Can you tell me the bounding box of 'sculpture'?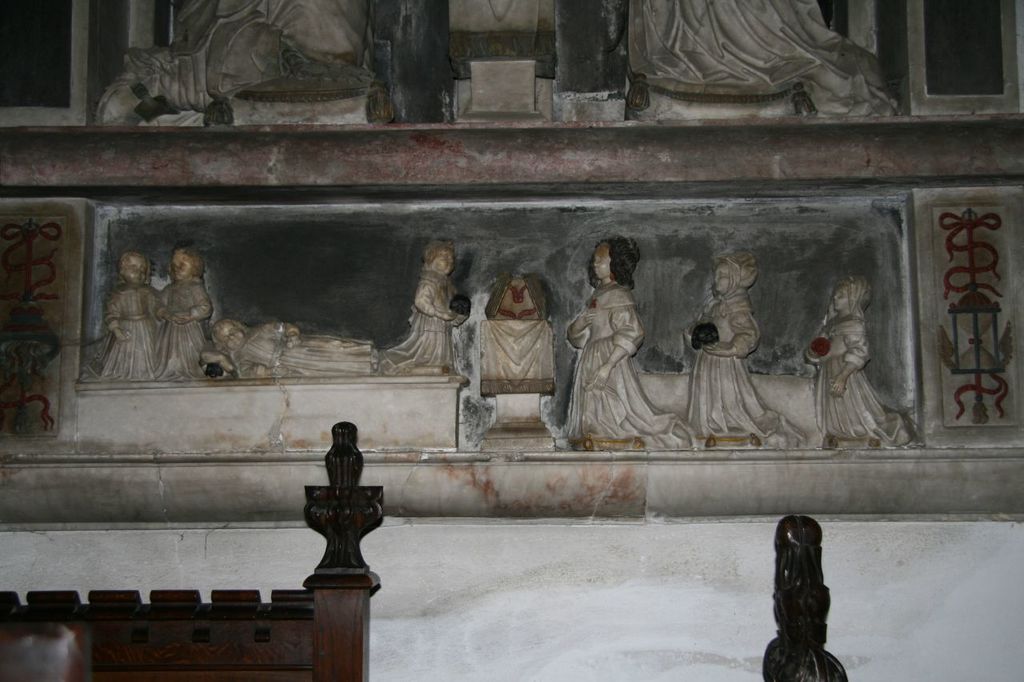
select_region(664, 254, 806, 461).
